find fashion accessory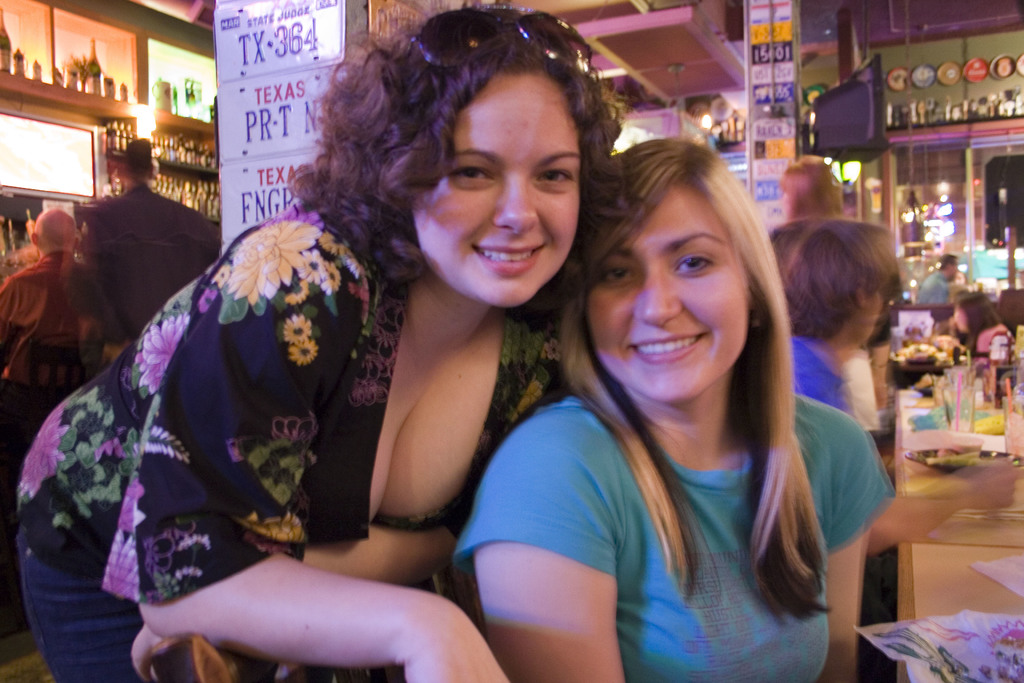
rect(402, 2, 595, 72)
